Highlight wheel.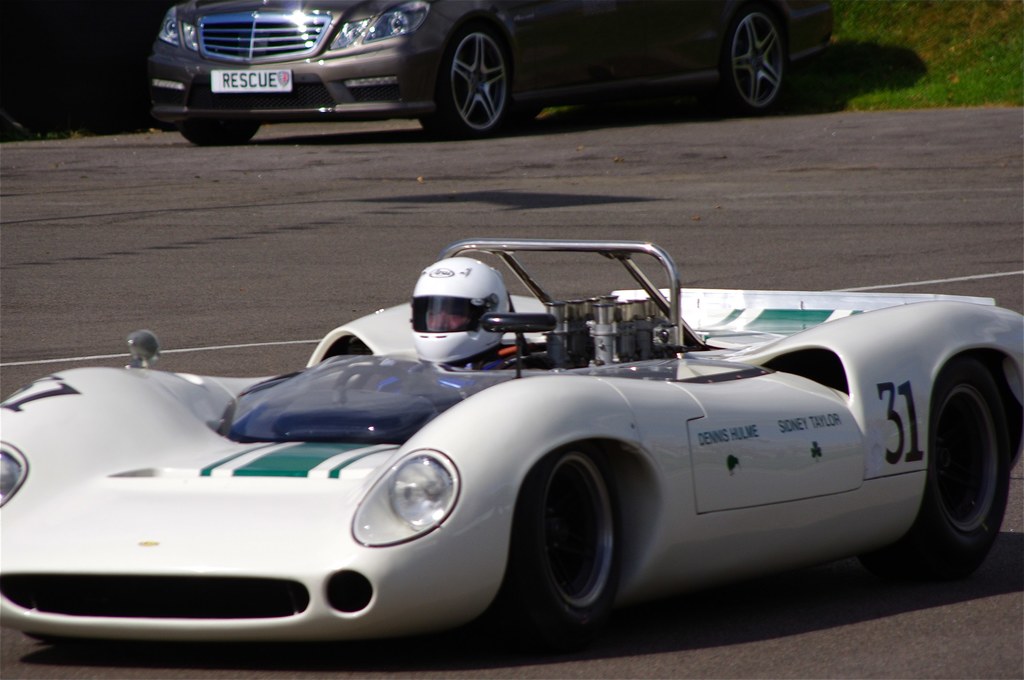
Highlighted region: 419 26 509 138.
